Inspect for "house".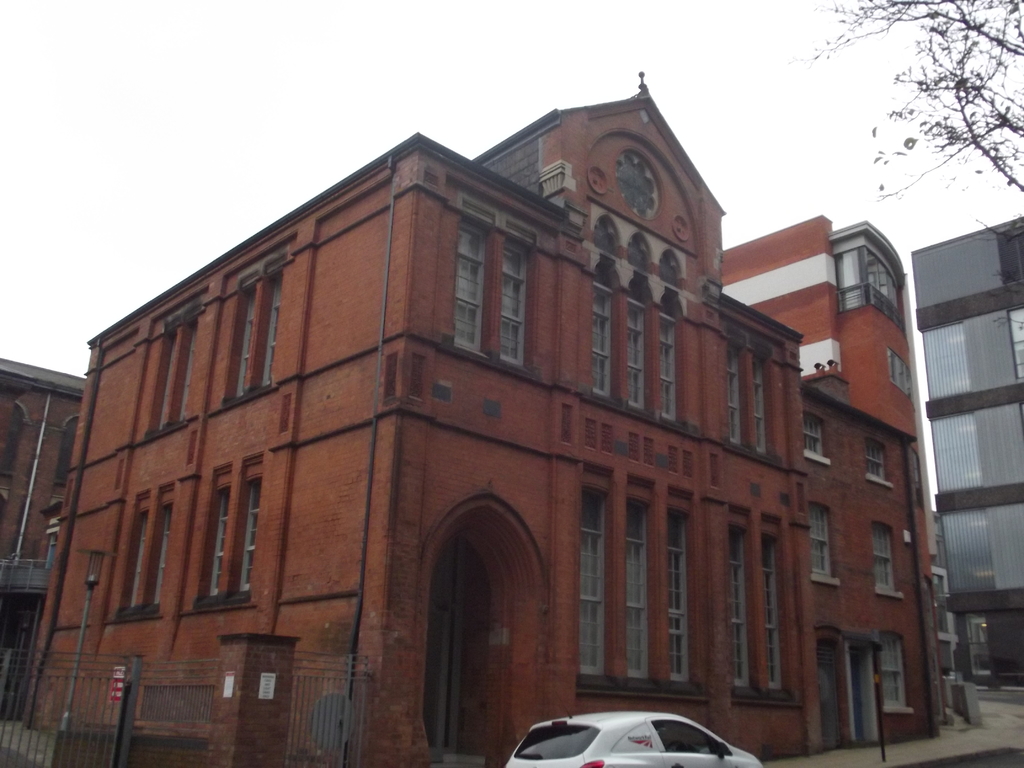
Inspection: left=911, top=211, right=1023, bottom=685.
